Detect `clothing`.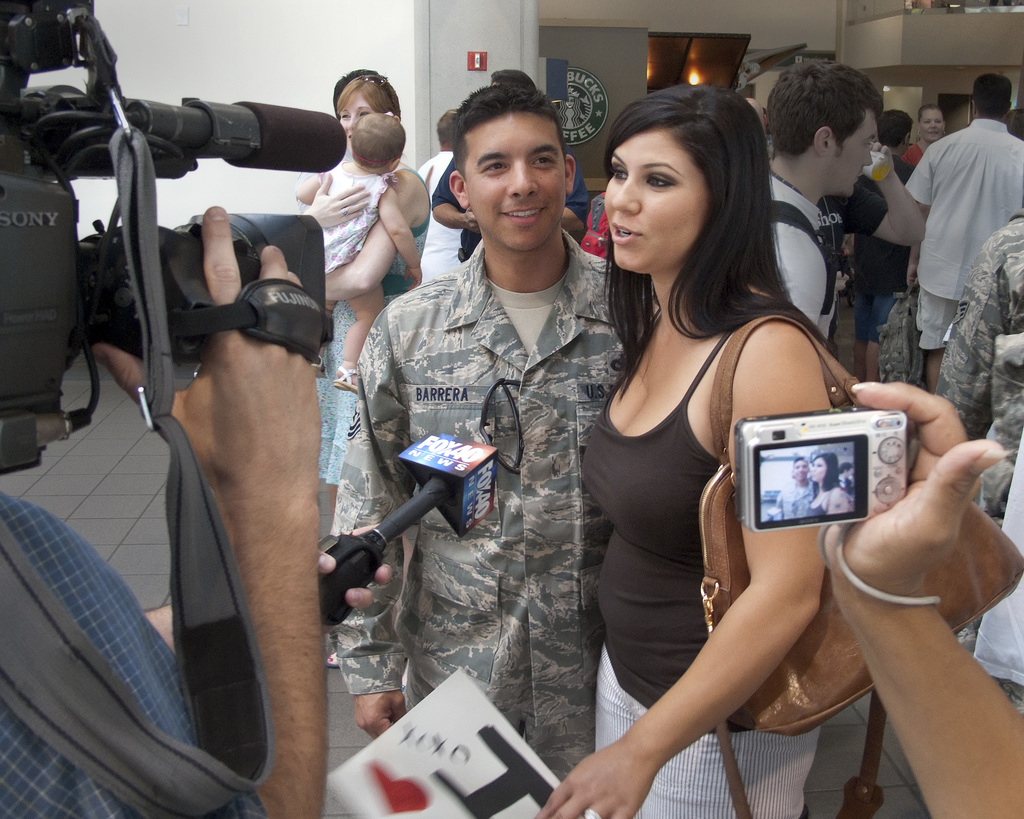
Detected at [937, 206, 1023, 521].
